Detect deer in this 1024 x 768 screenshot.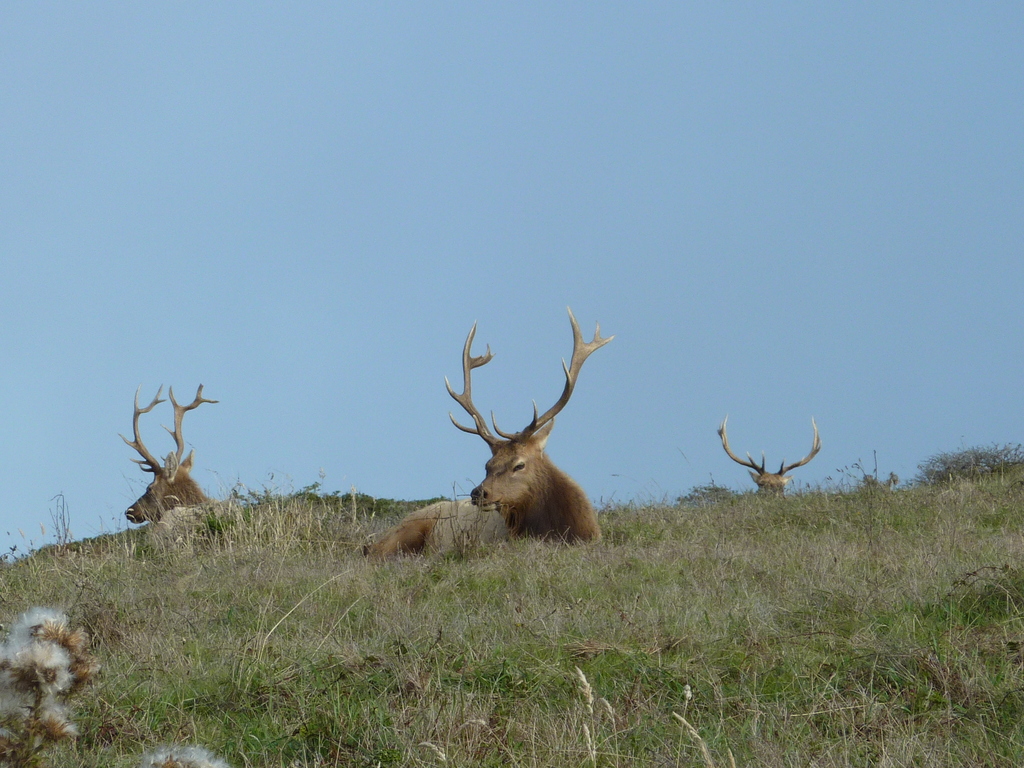
Detection: [left=355, top=305, right=612, bottom=554].
